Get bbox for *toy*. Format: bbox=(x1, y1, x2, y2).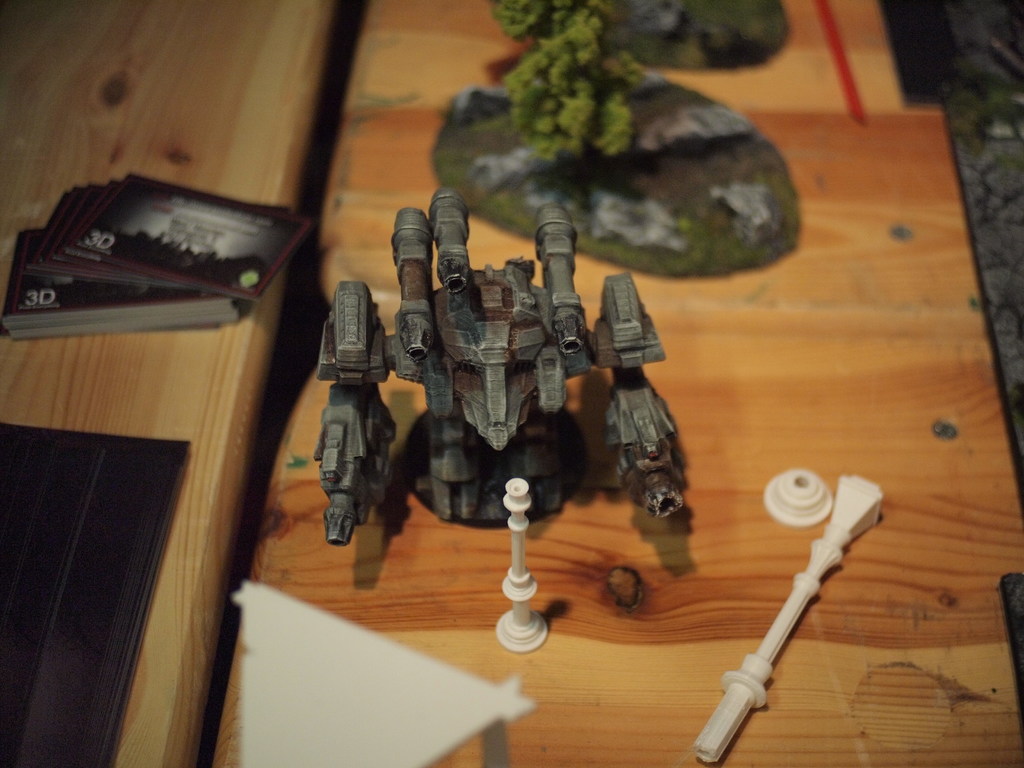
bbox=(316, 188, 682, 550).
